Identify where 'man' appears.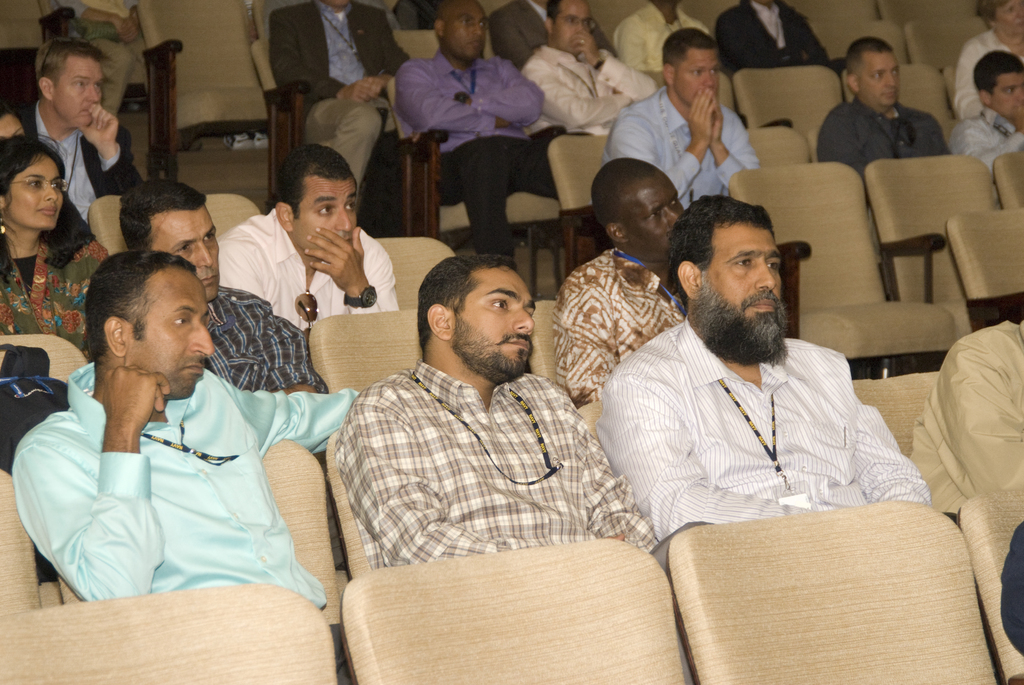
Appears at box=[816, 38, 950, 186].
